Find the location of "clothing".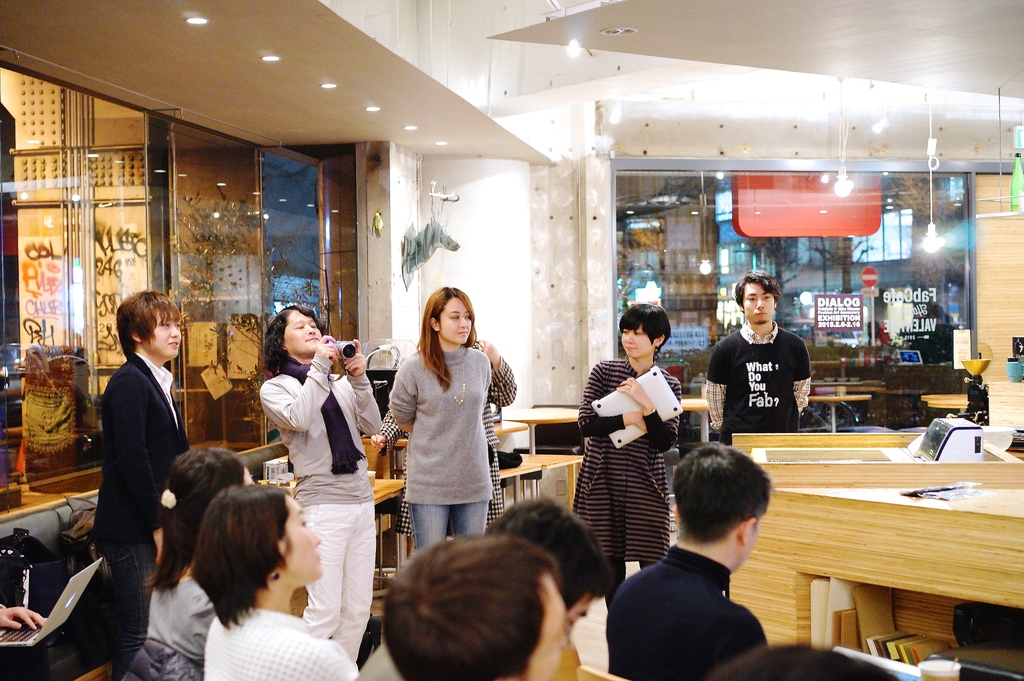
Location: x1=603 y1=546 x2=762 y2=680.
